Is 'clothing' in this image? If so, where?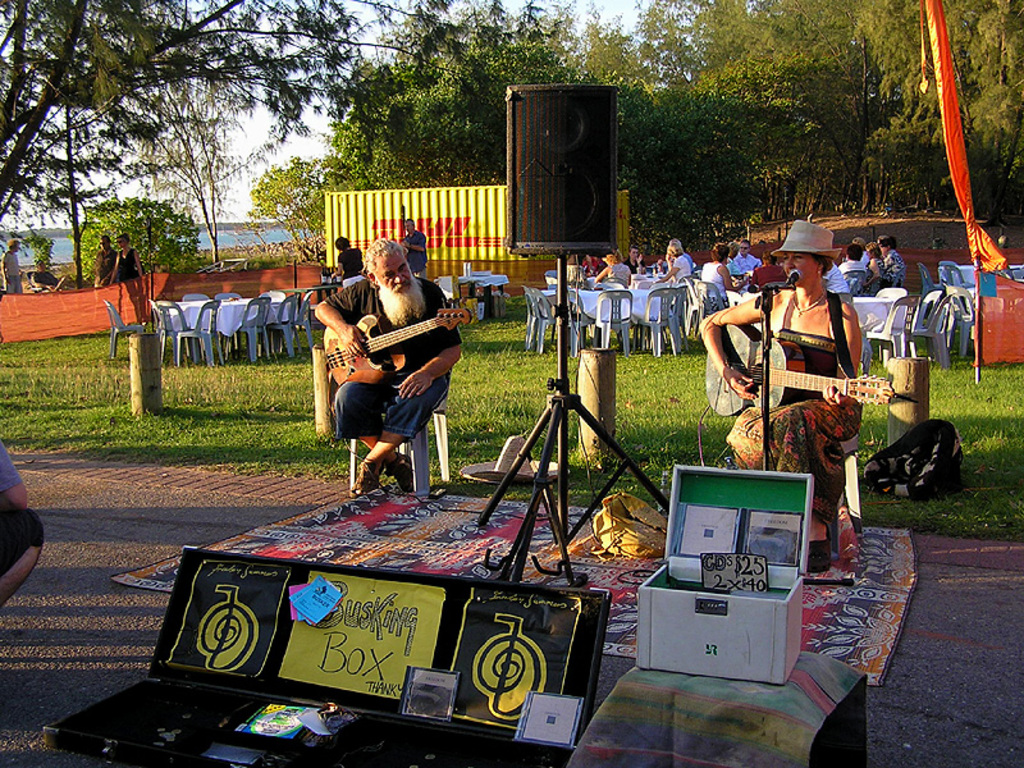
Yes, at <box>325,282,463,362</box>.
